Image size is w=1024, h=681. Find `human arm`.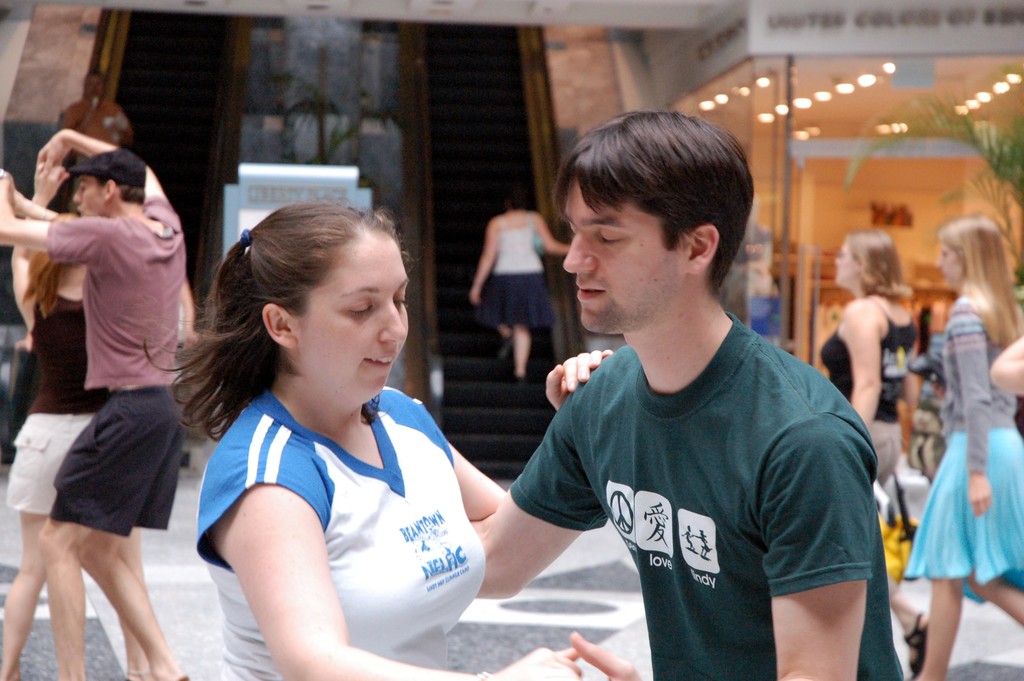
region(463, 216, 502, 309).
